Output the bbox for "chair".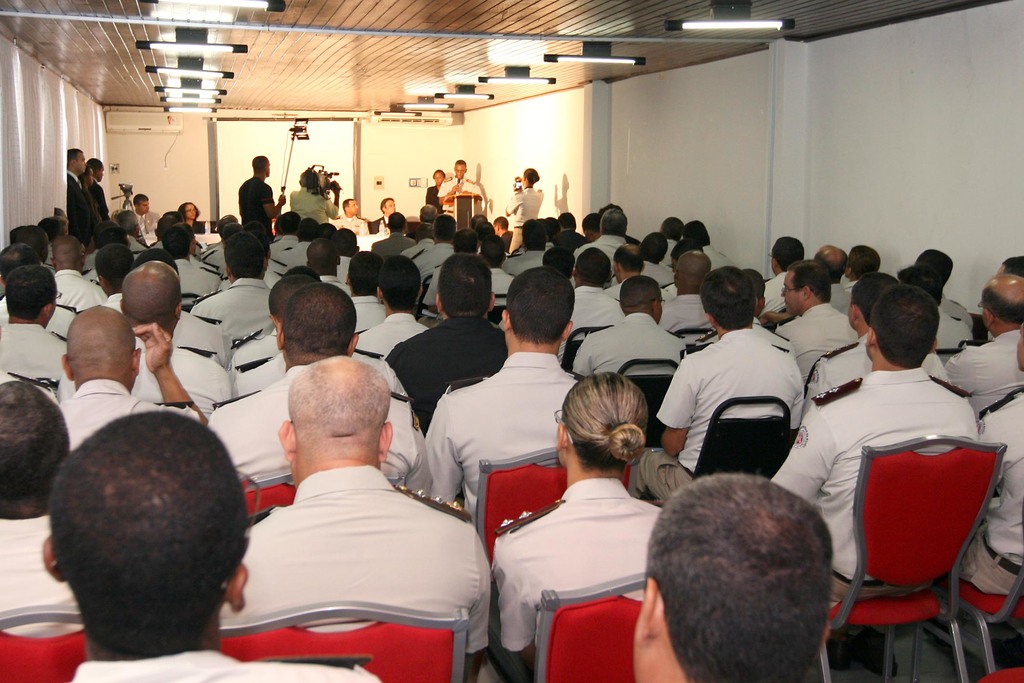
box(976, 664, 1023, 682).
